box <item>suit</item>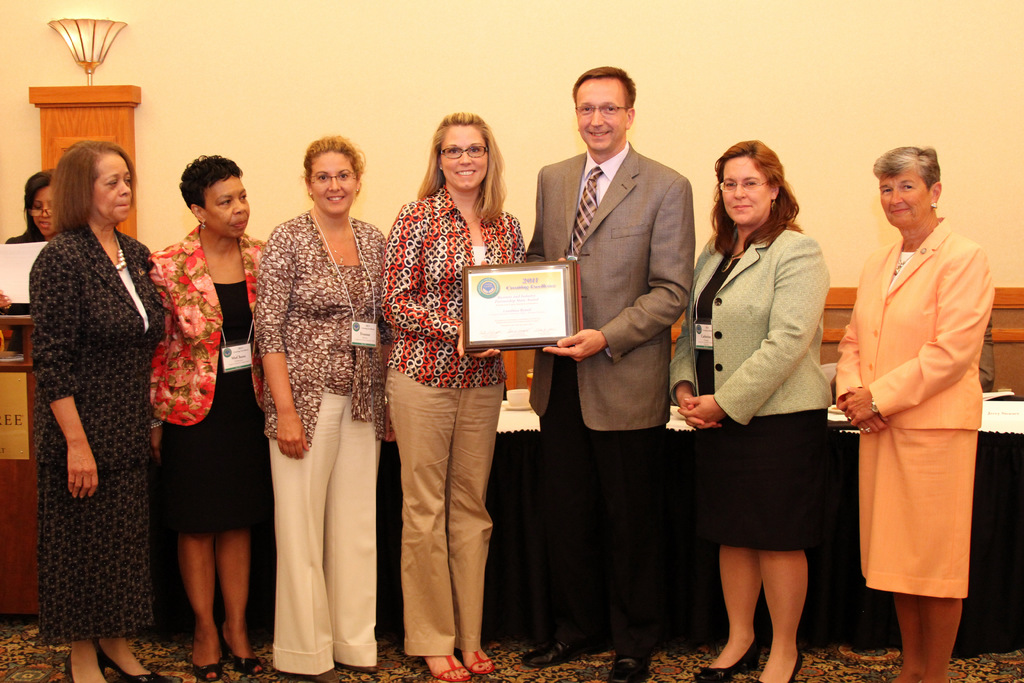
bbox(527, 138, 693, 433)
